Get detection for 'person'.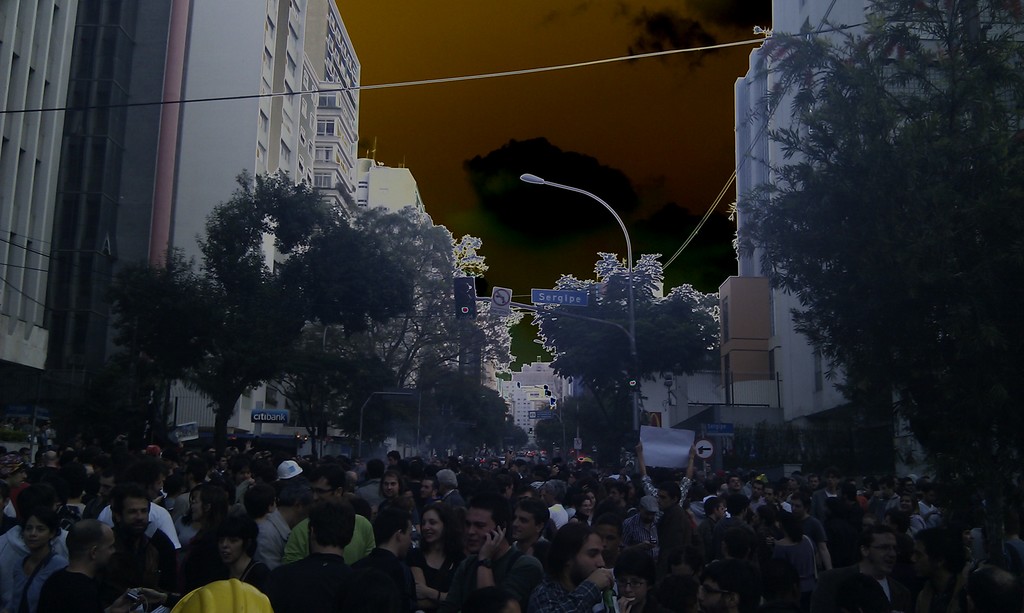
Detection: crop(832, 481, 848, 499).
